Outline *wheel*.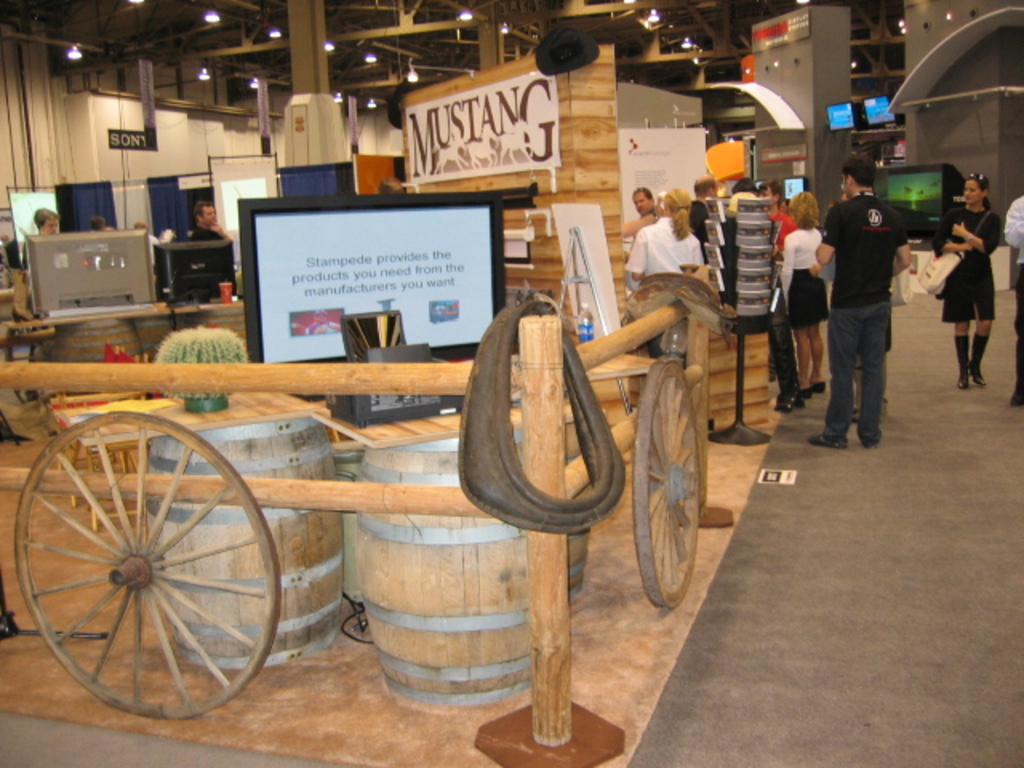
Outline: [19, 419, 272, 717].
